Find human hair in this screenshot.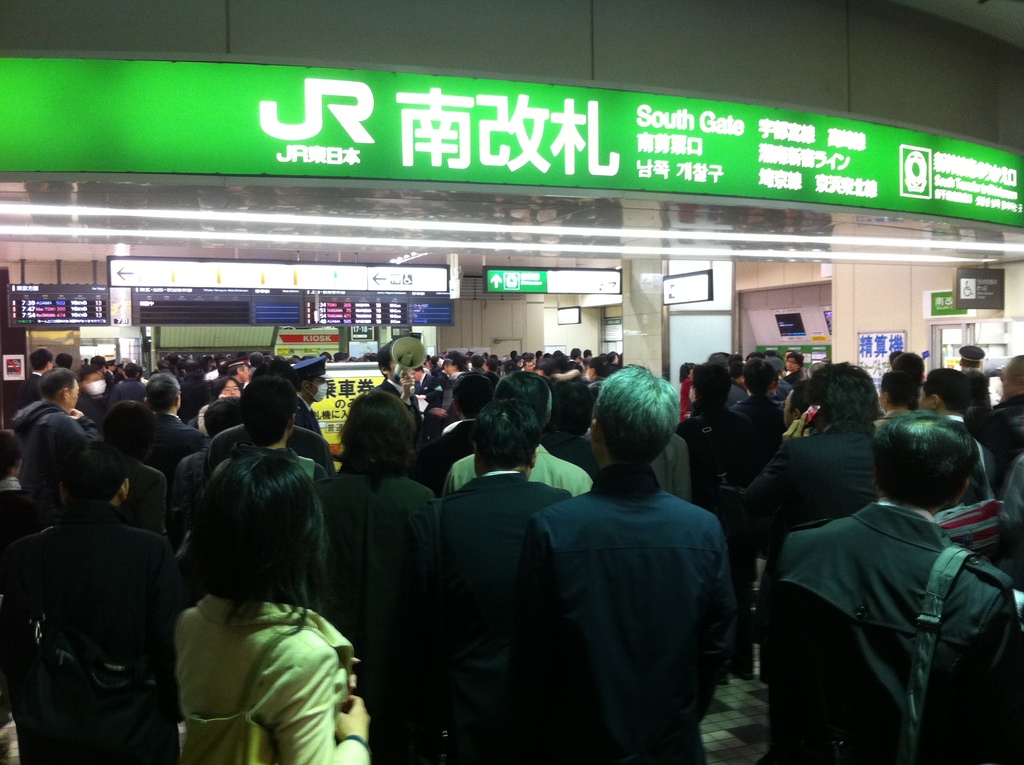
The bounding box for human hair is select_region(873, 409, 973, 509).
